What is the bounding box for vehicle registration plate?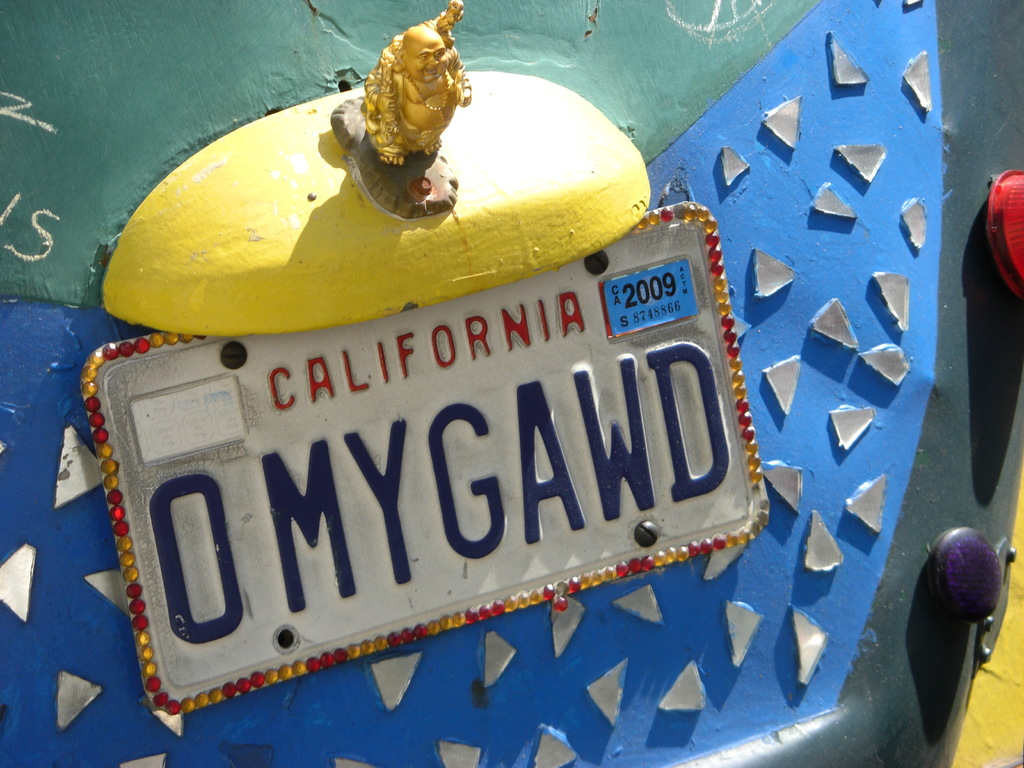
(left=72, top=256, right=753, bottom=696).
